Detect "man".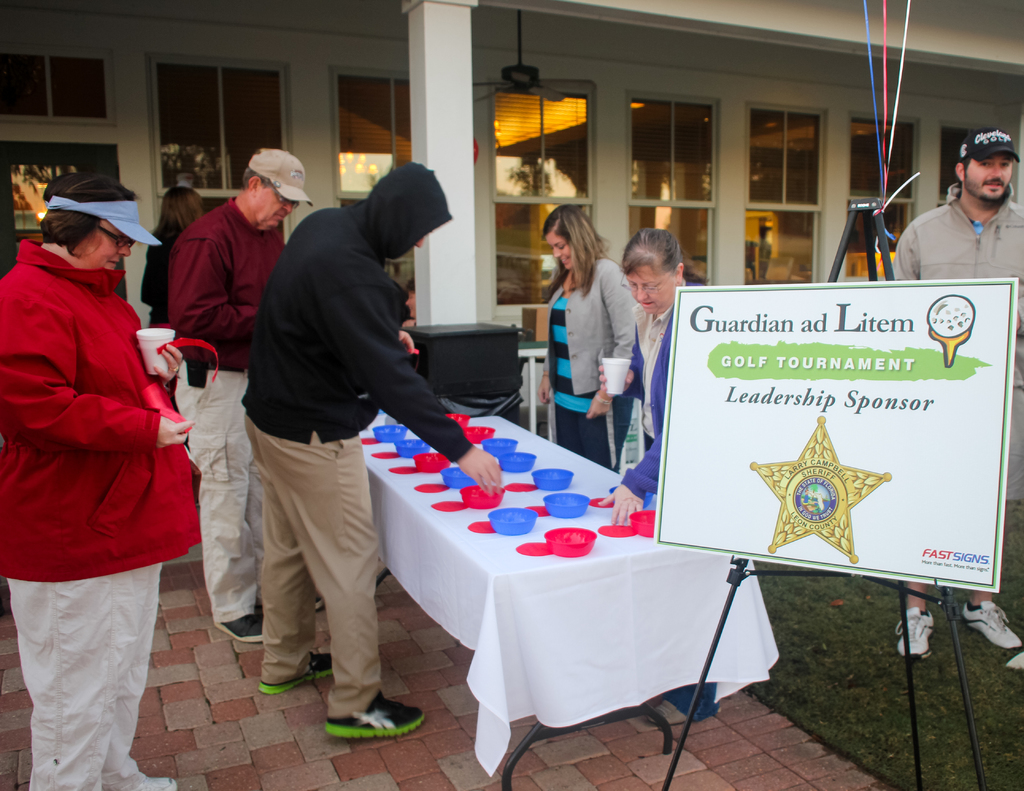
Detected at Rect(895, 128, 1023, 662).
